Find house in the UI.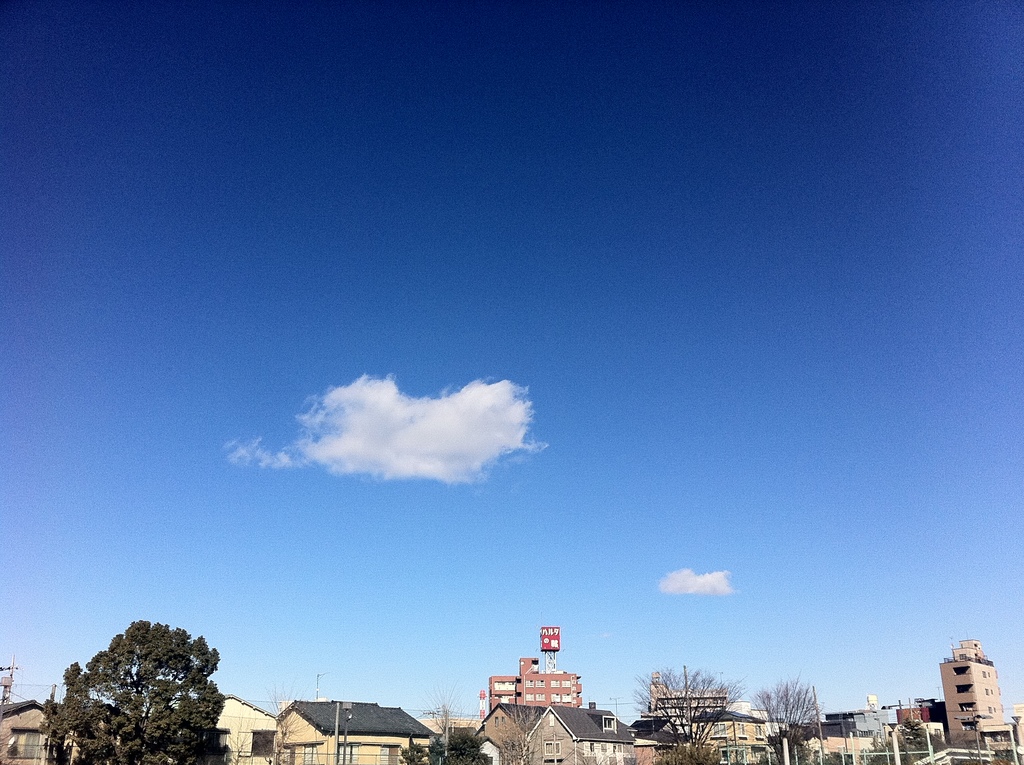
UI element at x1=522 y1=700 x2=637 y2=764.
